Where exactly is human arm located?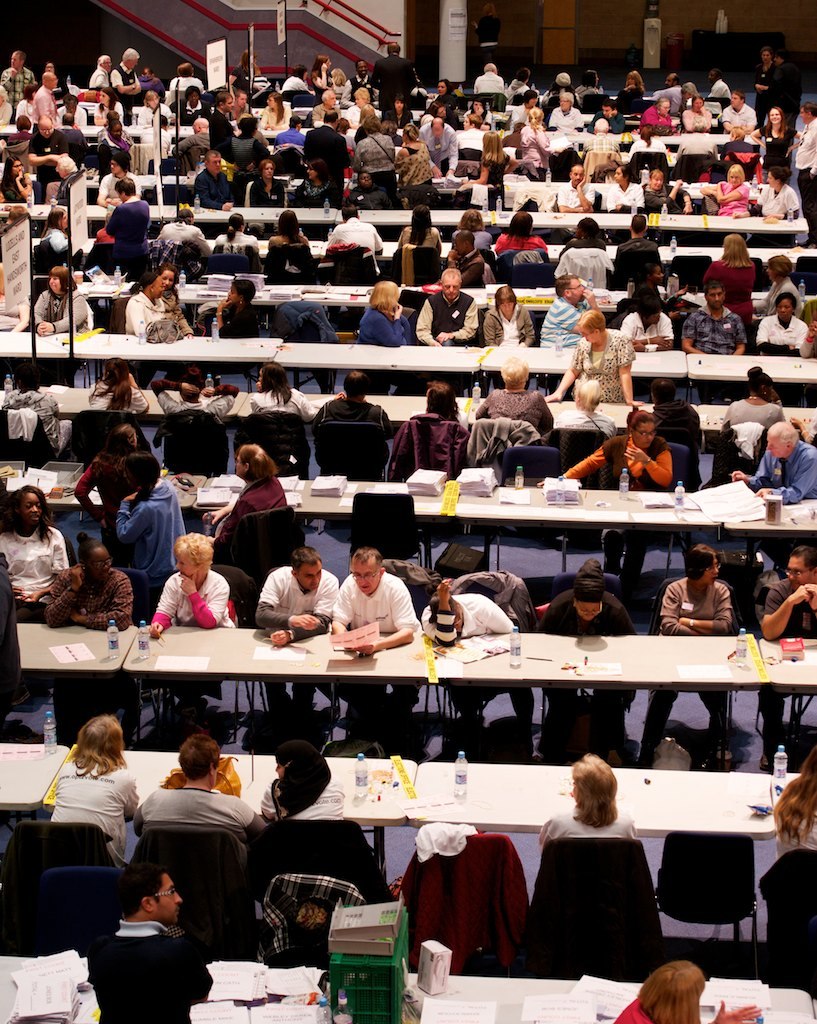
Its bounding box is 679,320,709,353.
